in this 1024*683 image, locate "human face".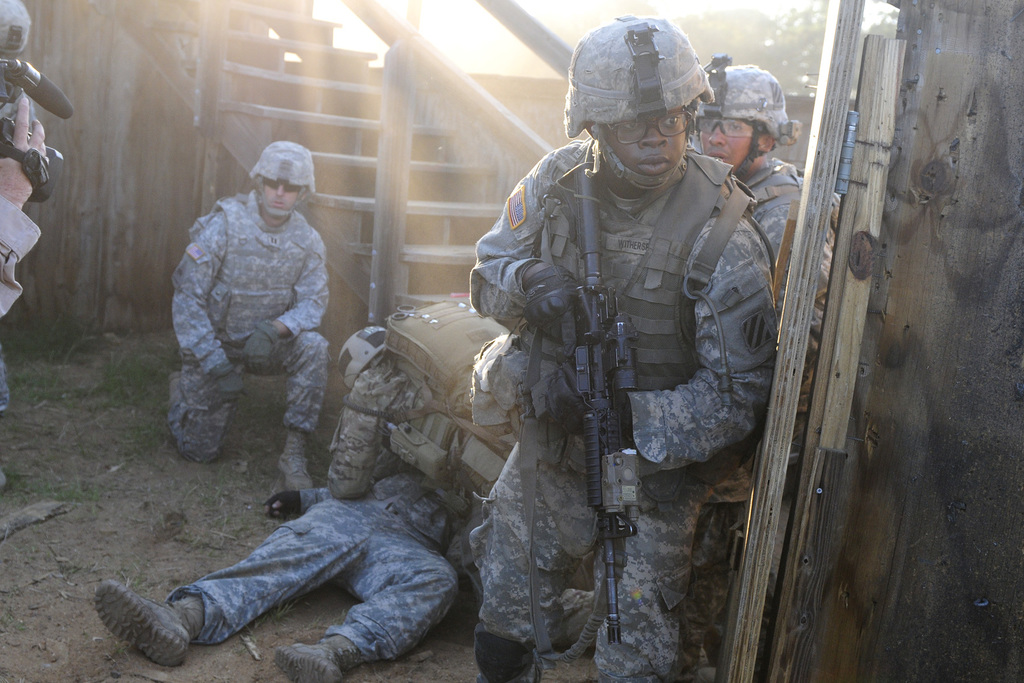
Bounding box: box(688, 119, 755, 165).
